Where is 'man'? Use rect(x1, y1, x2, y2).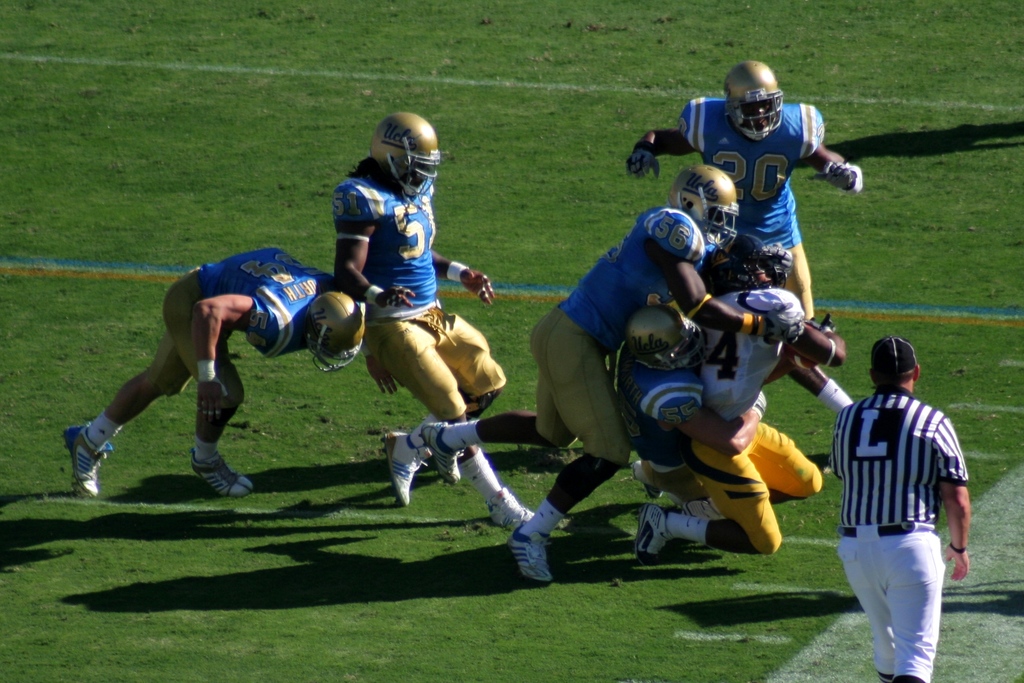
rect(635, 226, 852, 572).
